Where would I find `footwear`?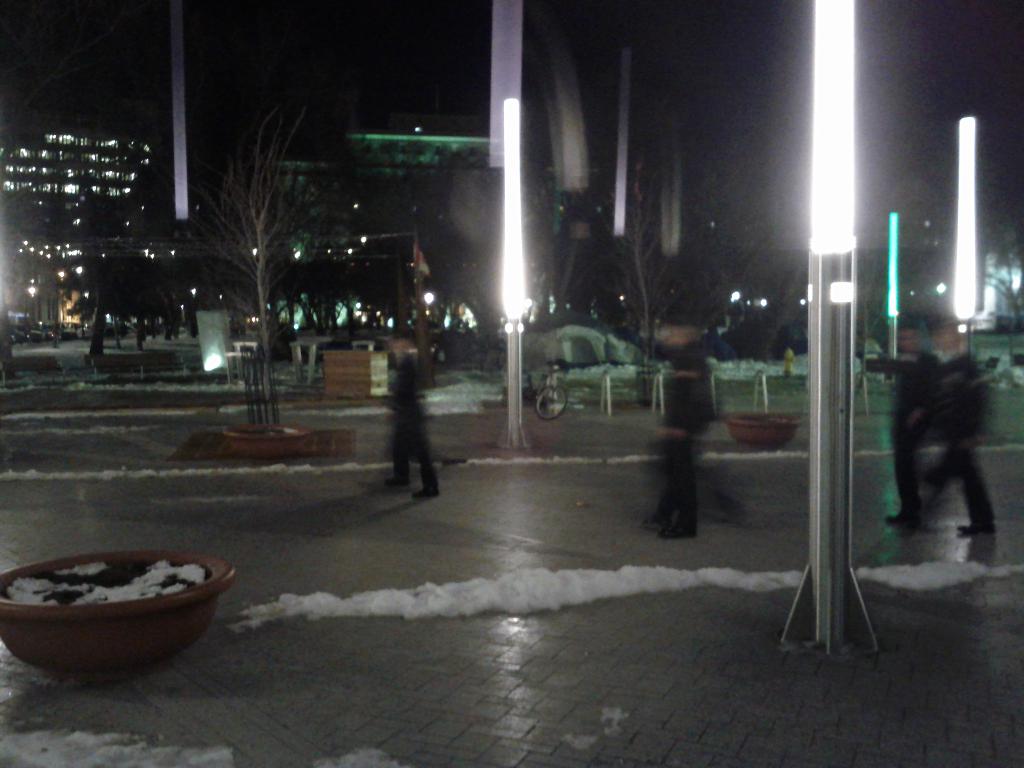
At [954,522,995,532].
